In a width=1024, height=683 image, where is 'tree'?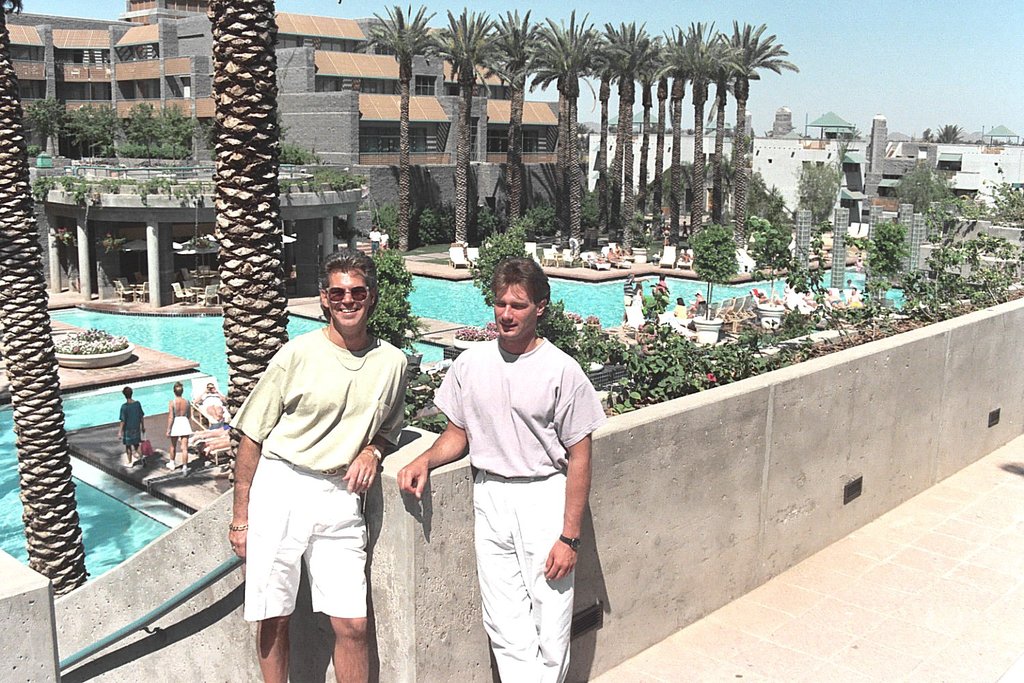
x1=154, y1=104, x2=204, y2=162.
